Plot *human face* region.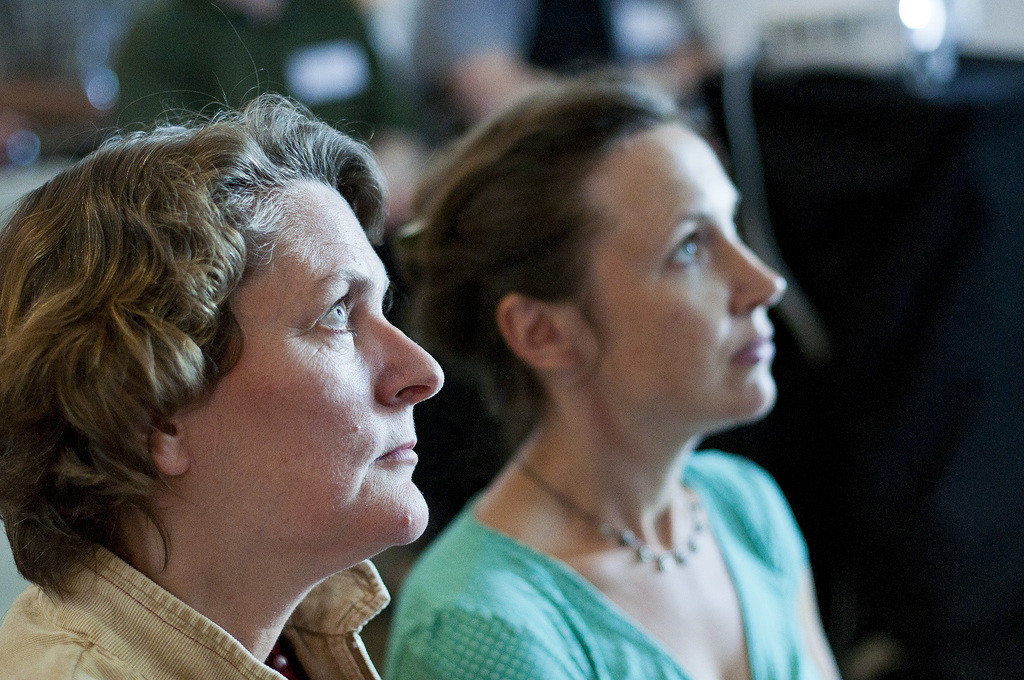
Plotted at (left=566, top=122, right=791, bottom=407).
